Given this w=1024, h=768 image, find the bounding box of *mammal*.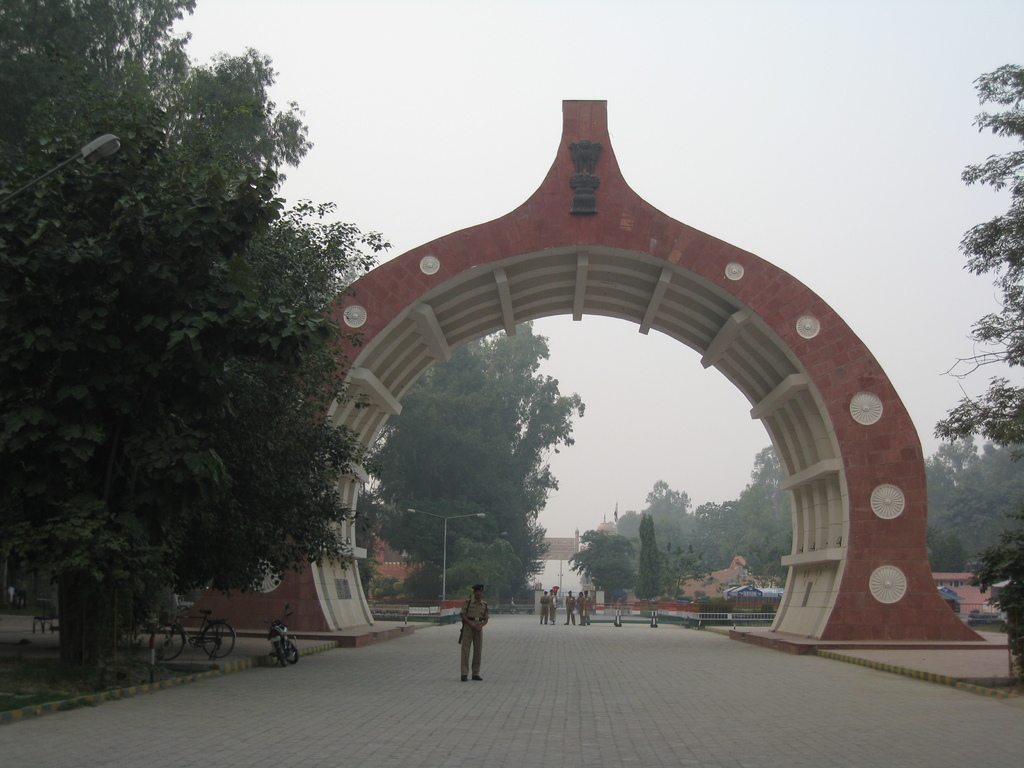
<bbox>543, 588, 562, 623</bbox>.
